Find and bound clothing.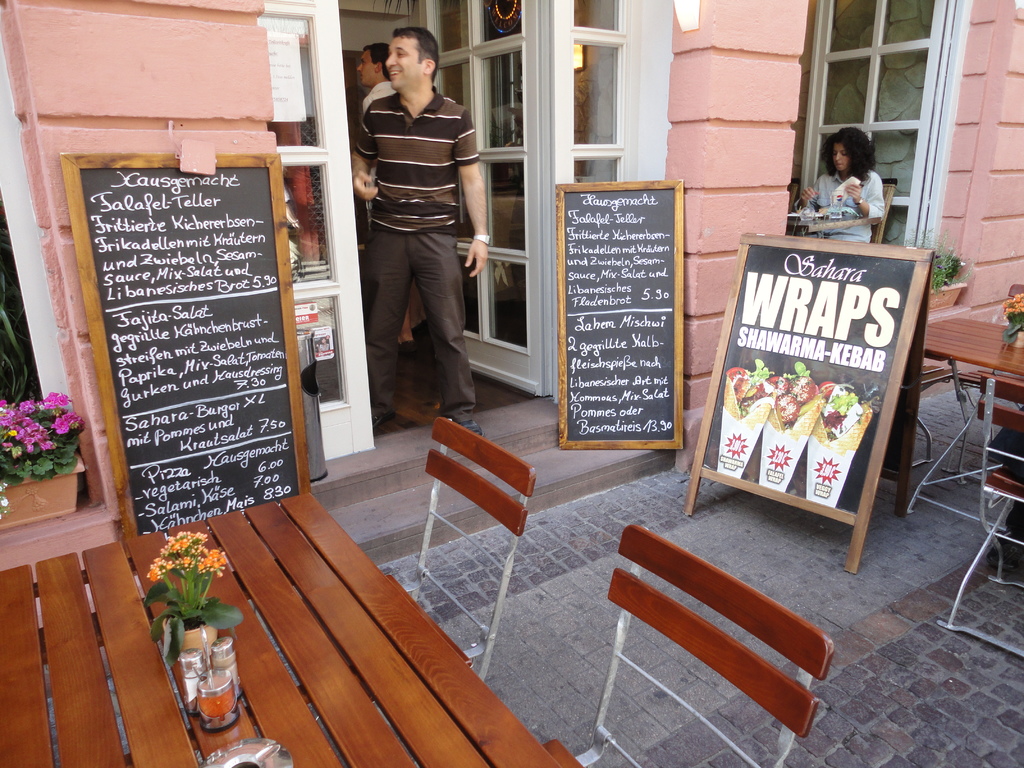
Bound: {"x1": 357, "y1": 77, "x2": 415, "y2": 301}.
